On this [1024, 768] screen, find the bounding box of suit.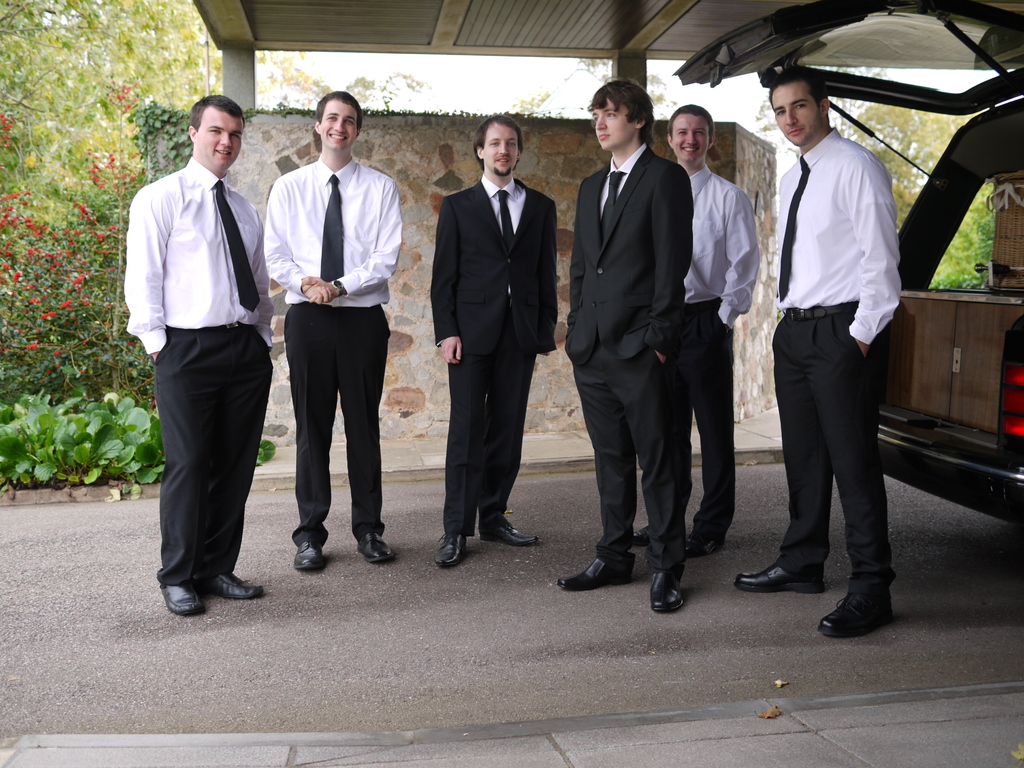
Bounding box: (563,138,694,569).
